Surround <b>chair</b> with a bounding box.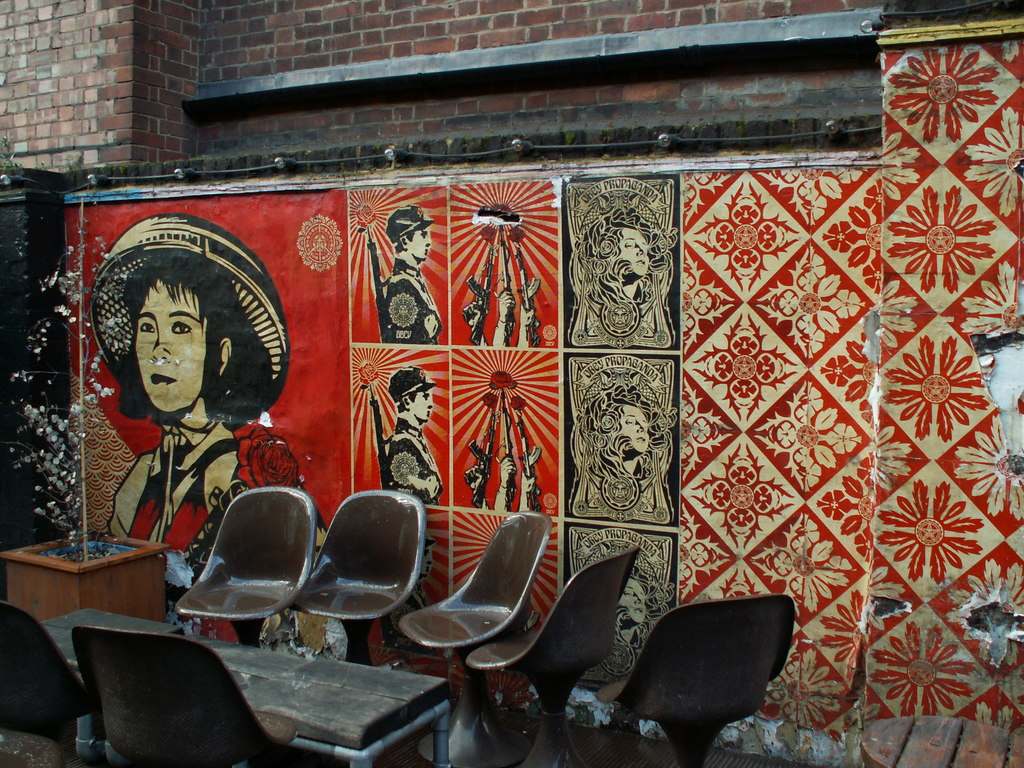
box(292, 490, 427, 666).
